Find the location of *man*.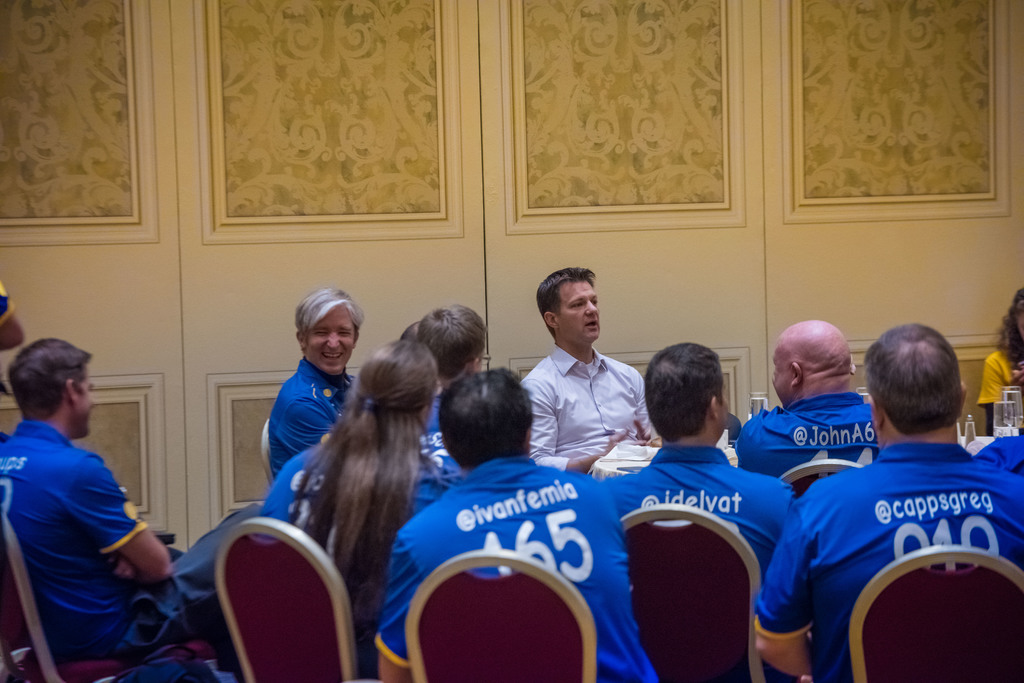
Location: bbox(521, 259, 659, 487).
